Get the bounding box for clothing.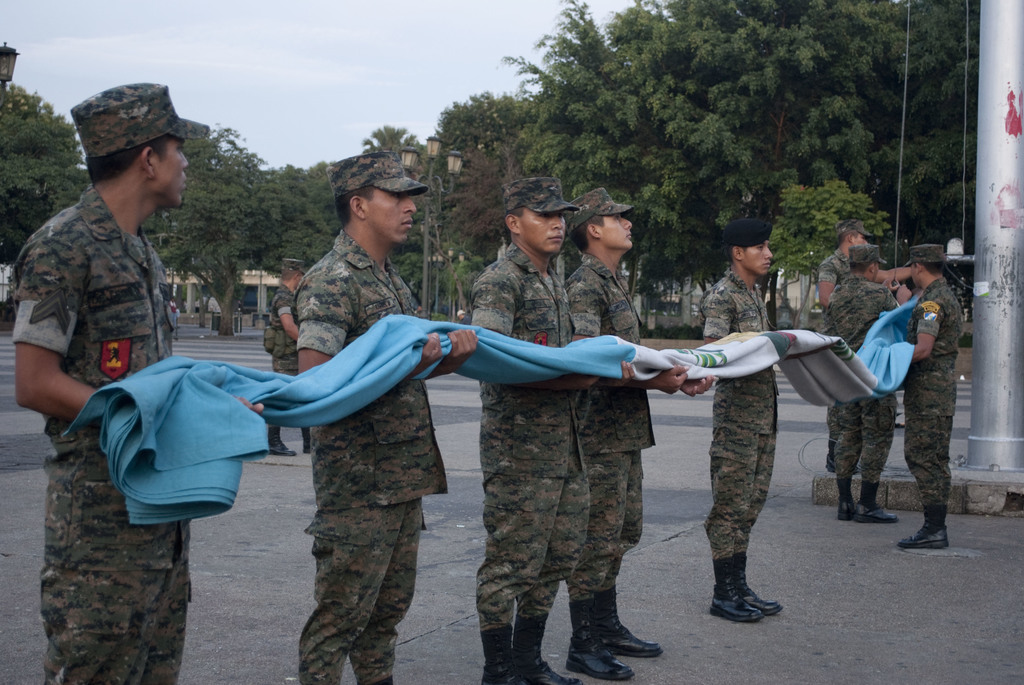
(3,75,182,684).
